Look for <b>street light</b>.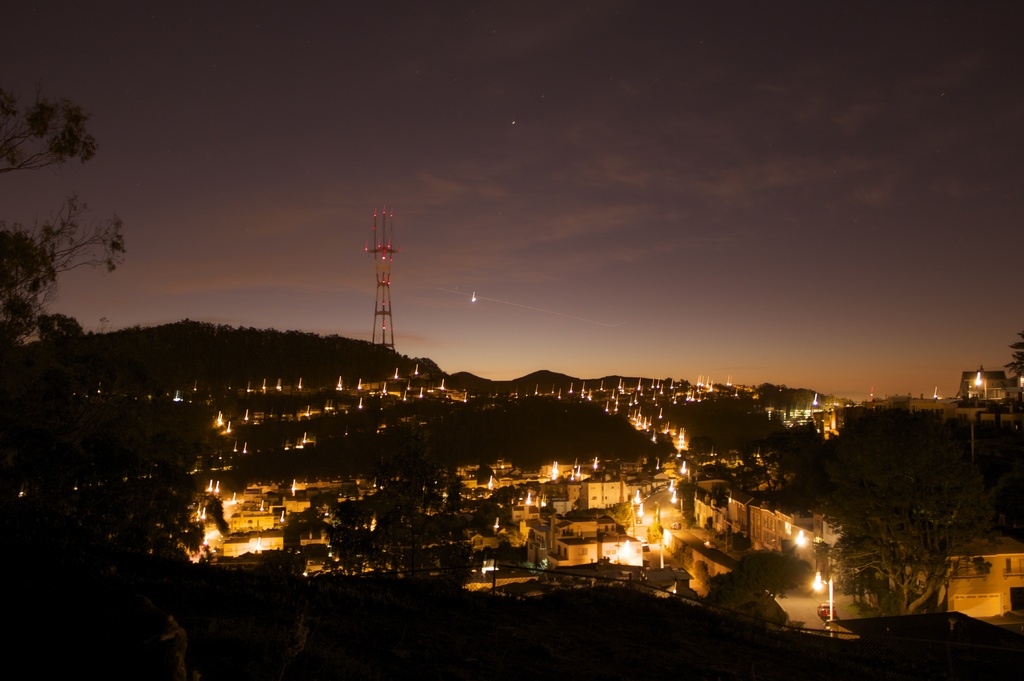
Found: locate(215, 408, 224, 428).
